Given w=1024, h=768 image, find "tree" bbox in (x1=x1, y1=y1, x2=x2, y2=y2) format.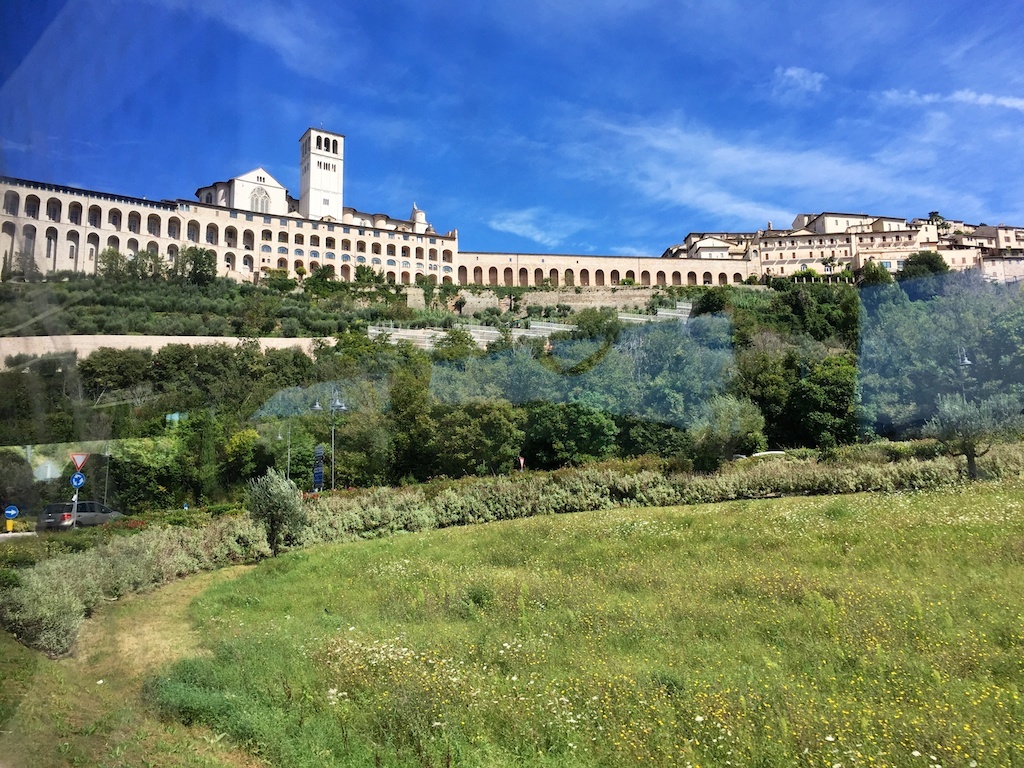
(x1=196, y1=236, x2=222, y2=286).
